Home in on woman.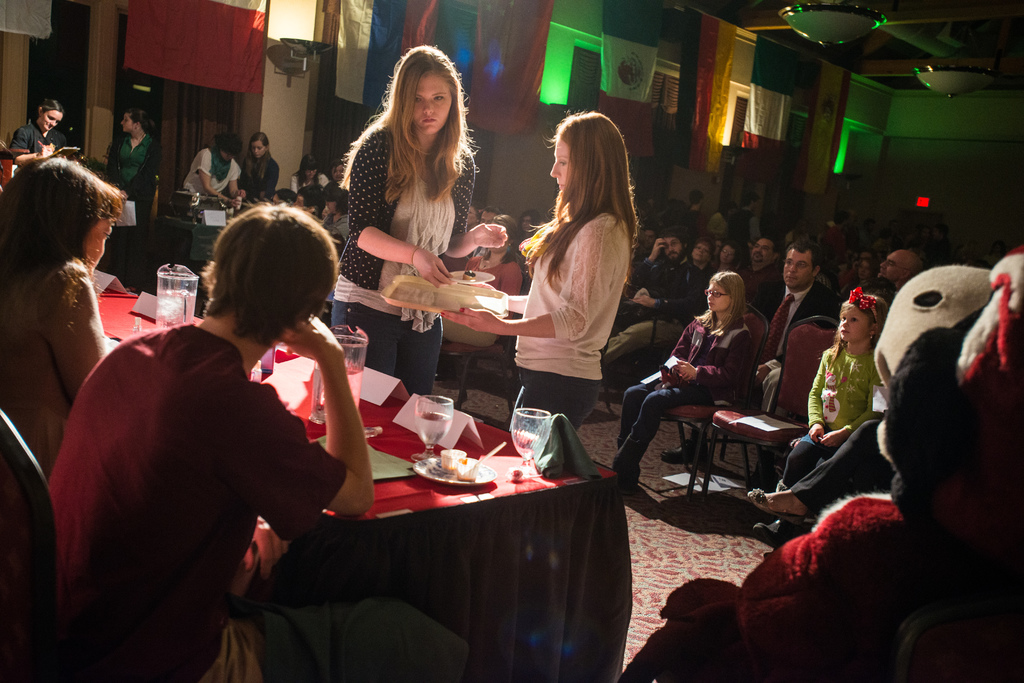
Homed in at Rect(490, 108, 651, 504).
